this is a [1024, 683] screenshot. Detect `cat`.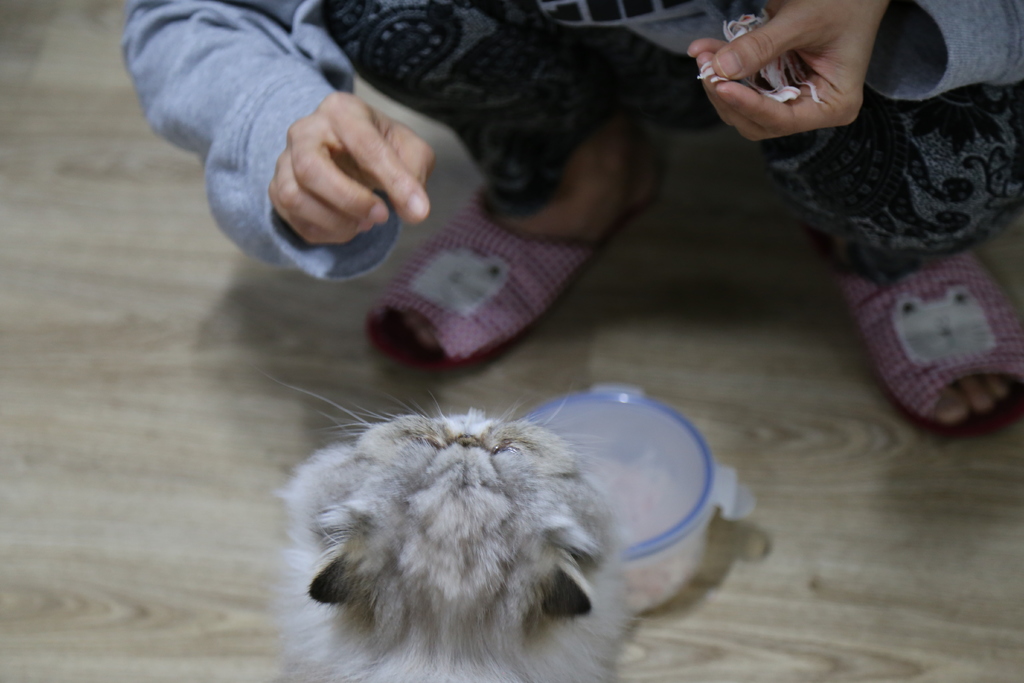
pyautogui.locateOnScreen(255, 365, 652, 682).
